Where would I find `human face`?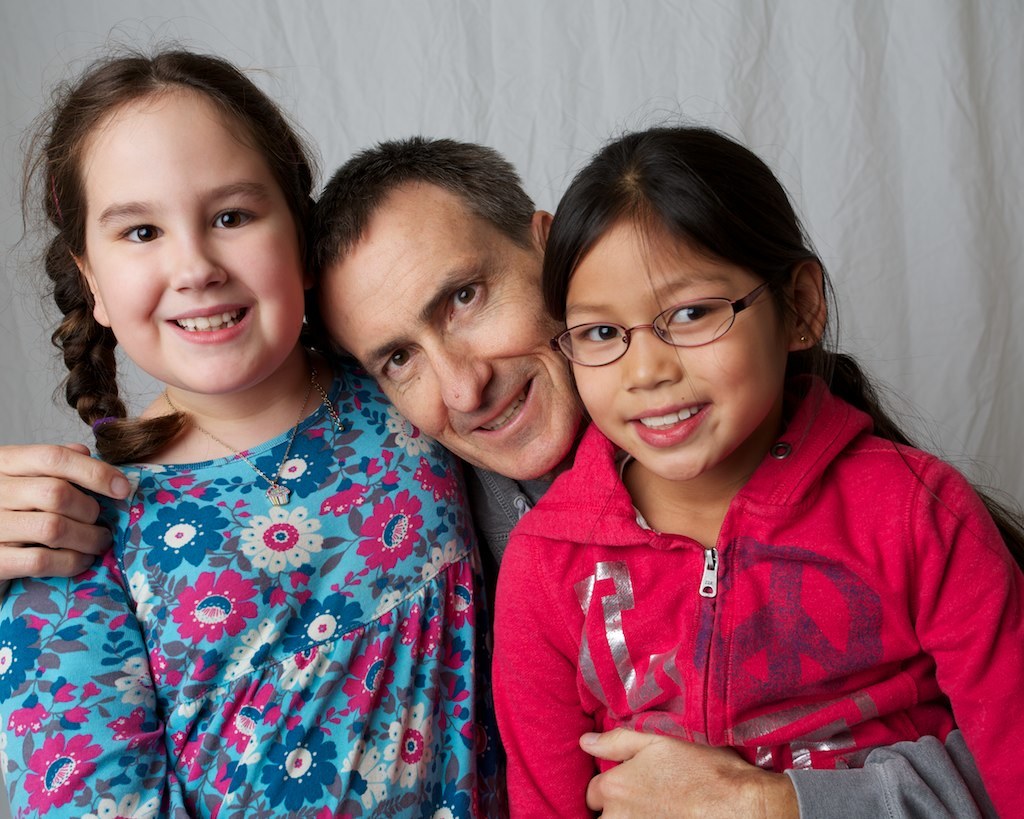
At {"left": 560, "top": 210, "right": 792, "bottom": 484}.
